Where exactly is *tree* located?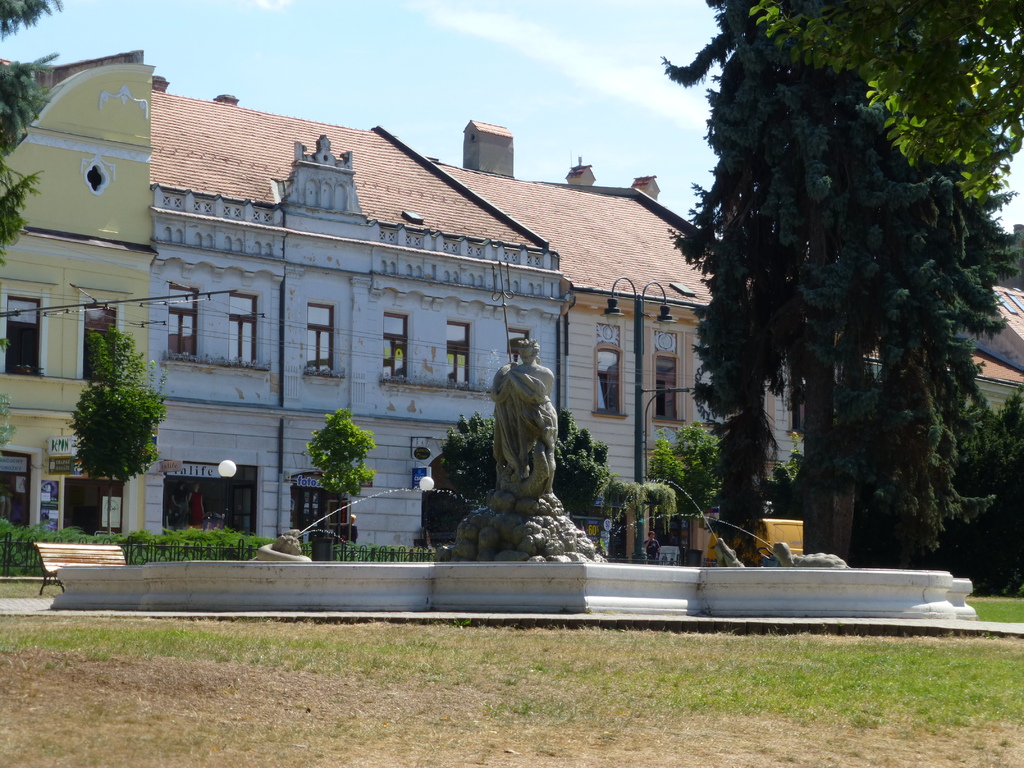
Its bounding box is rect(58, 309, 164, 515).
